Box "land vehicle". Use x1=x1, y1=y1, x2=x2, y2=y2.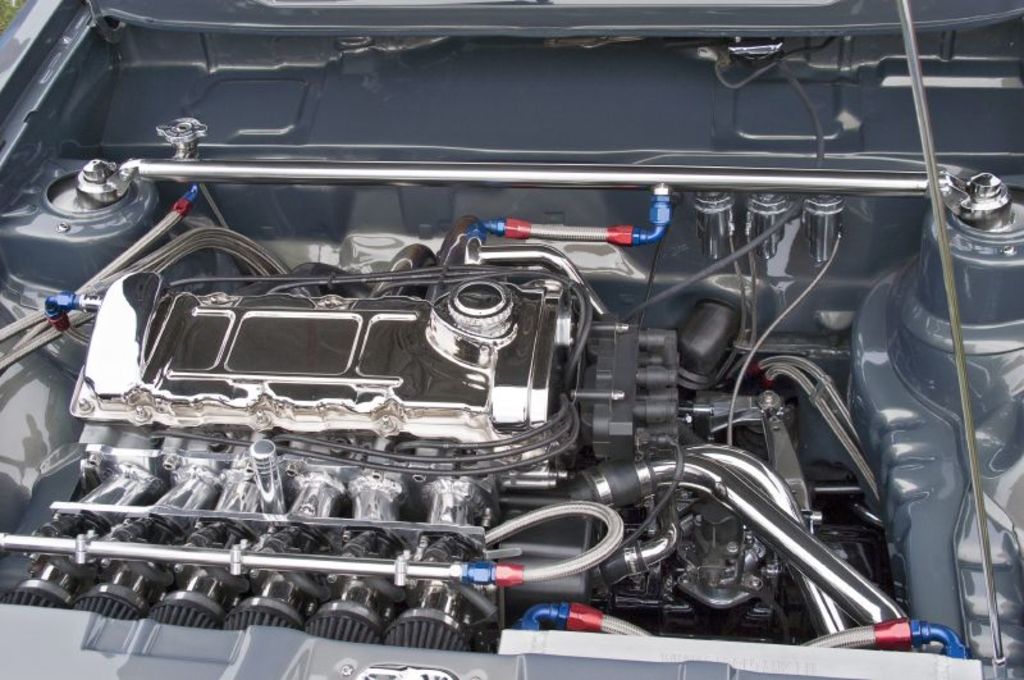
x1=17, y1=18, x2=1016, y2=675.
